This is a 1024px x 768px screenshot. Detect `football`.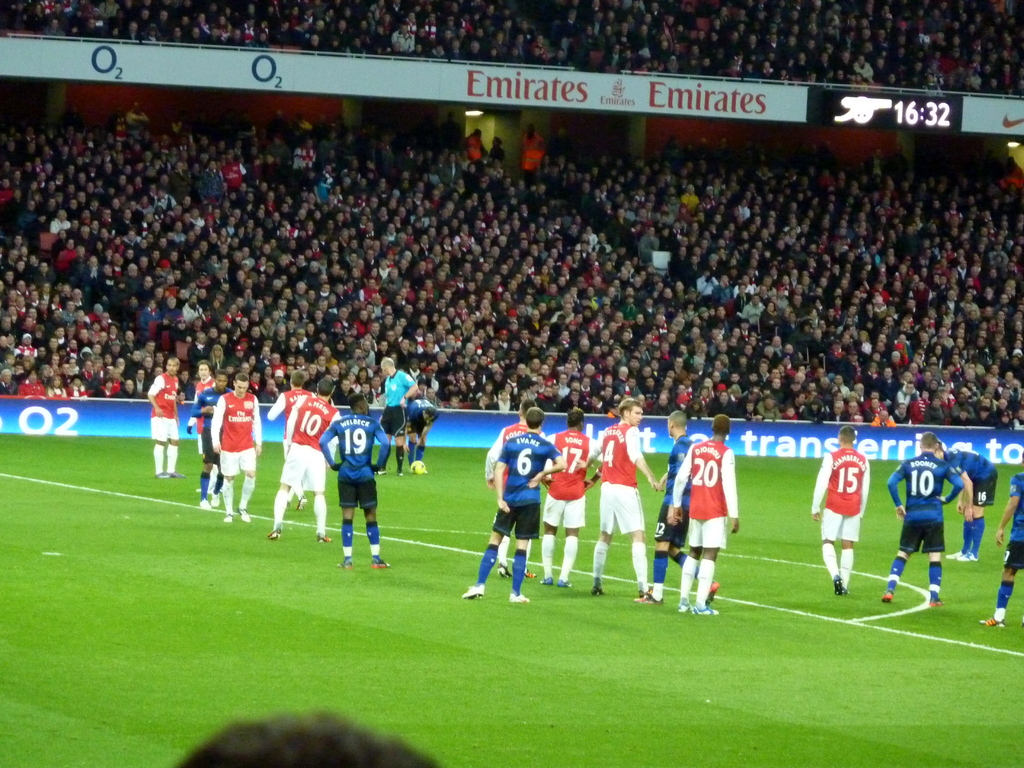
x1=411, y1=461, x2=424, y2=474.
